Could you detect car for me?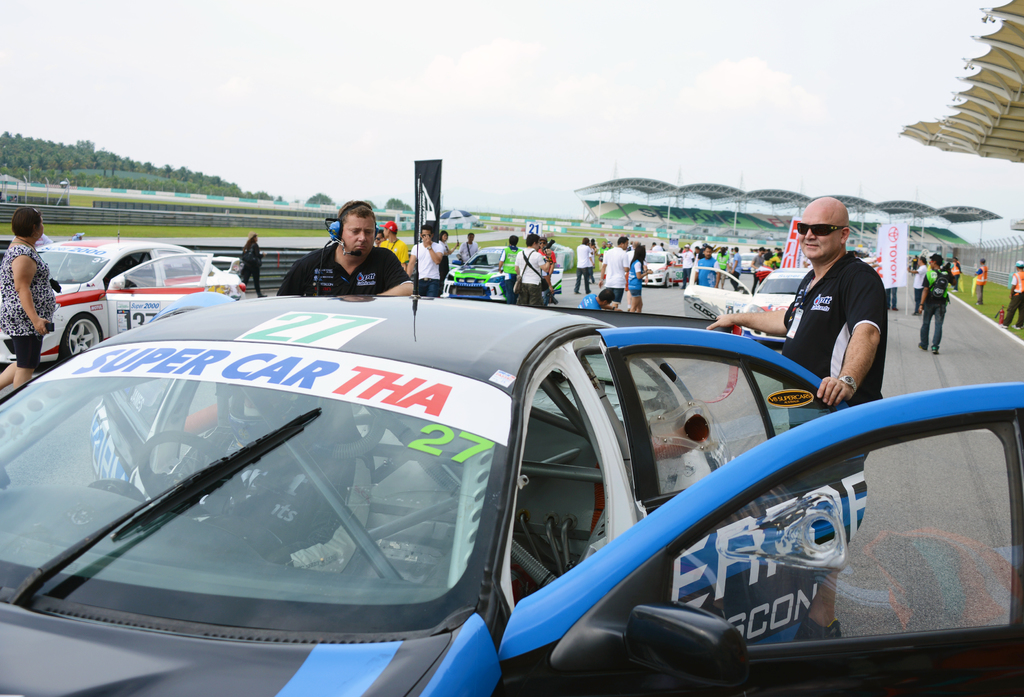
Detection result: l=1, t=236, r=245, b=376.
